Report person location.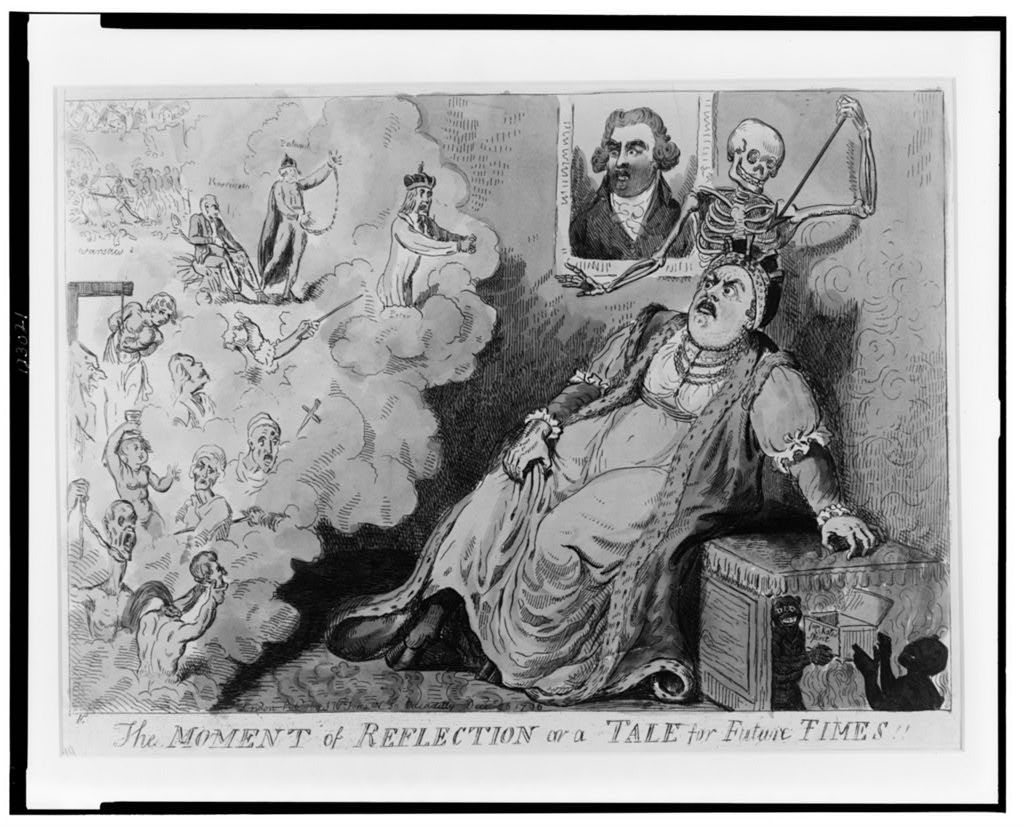
Report: [left=101, top=285, right=182, bottom=366].
